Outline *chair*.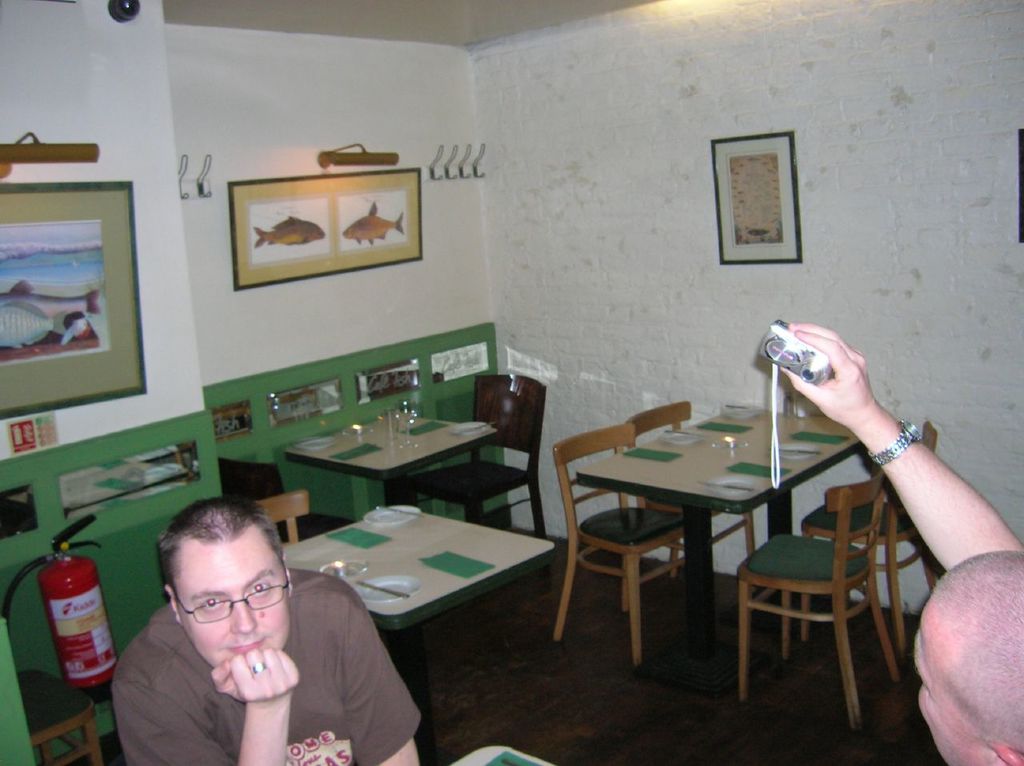
Outline: x1=252 y1=493 x2=310 y2=547.
